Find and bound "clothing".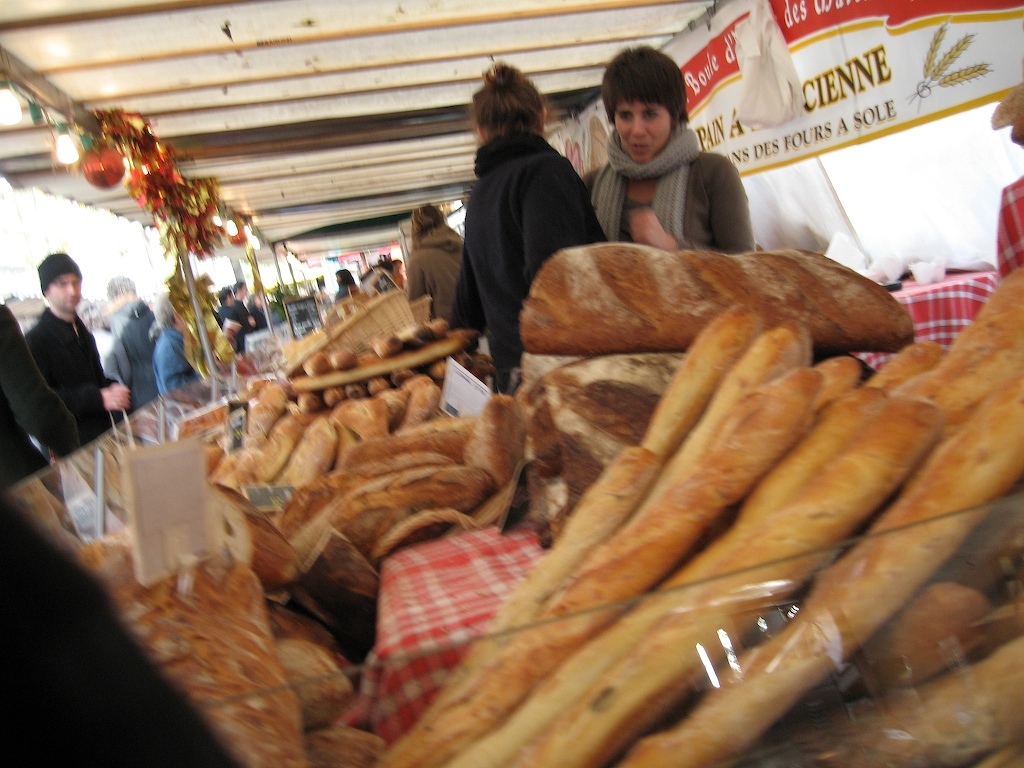
Bound: Rect(411, 218, 466, 316).
